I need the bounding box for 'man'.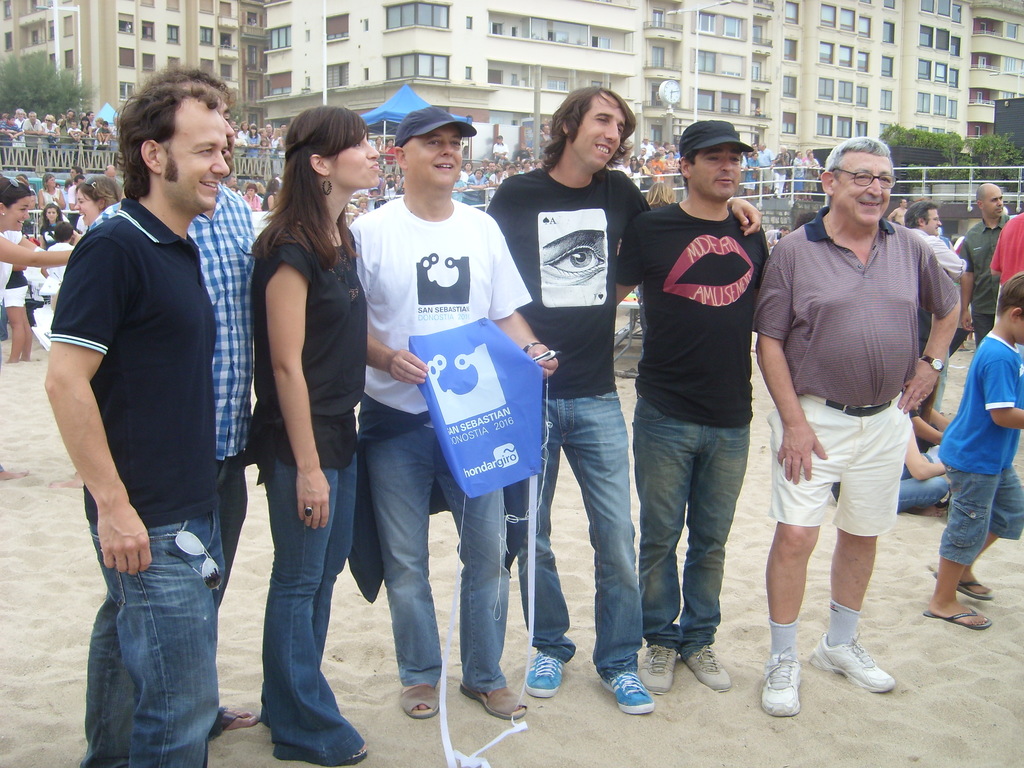
Here it is: (959, 181, 1006, 344).
